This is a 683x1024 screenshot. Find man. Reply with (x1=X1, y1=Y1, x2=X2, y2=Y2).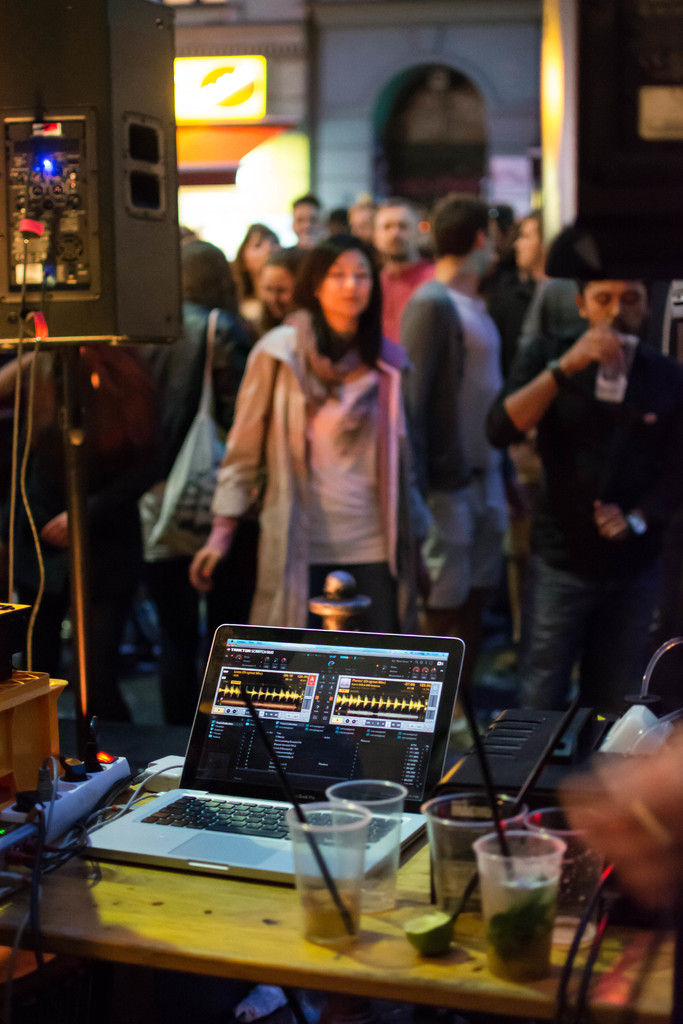
(x1=364, y1=199, x2=437, y2=345).
